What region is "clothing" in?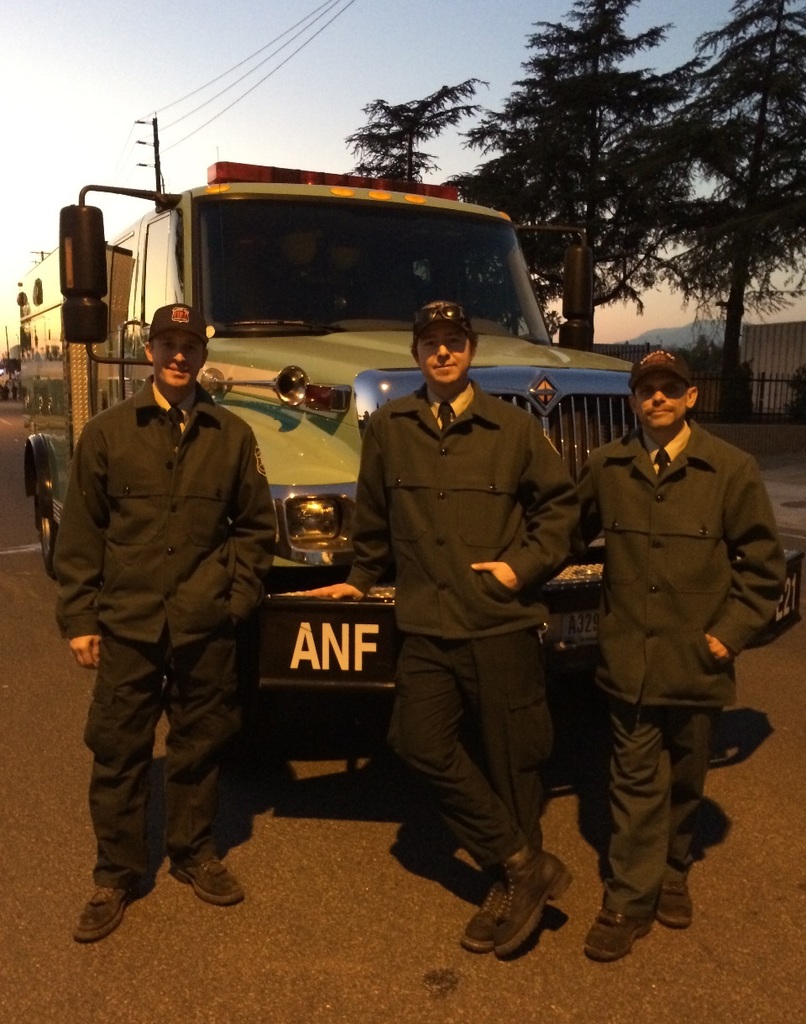
x1=155, y1=298, x2=208, y2=351.
